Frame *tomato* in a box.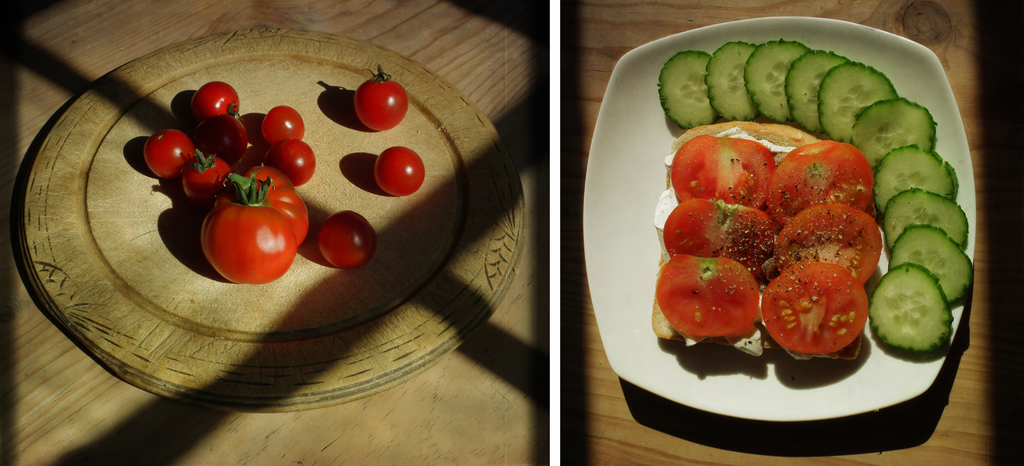
left=143, top=127, right=190, bottom=175.
